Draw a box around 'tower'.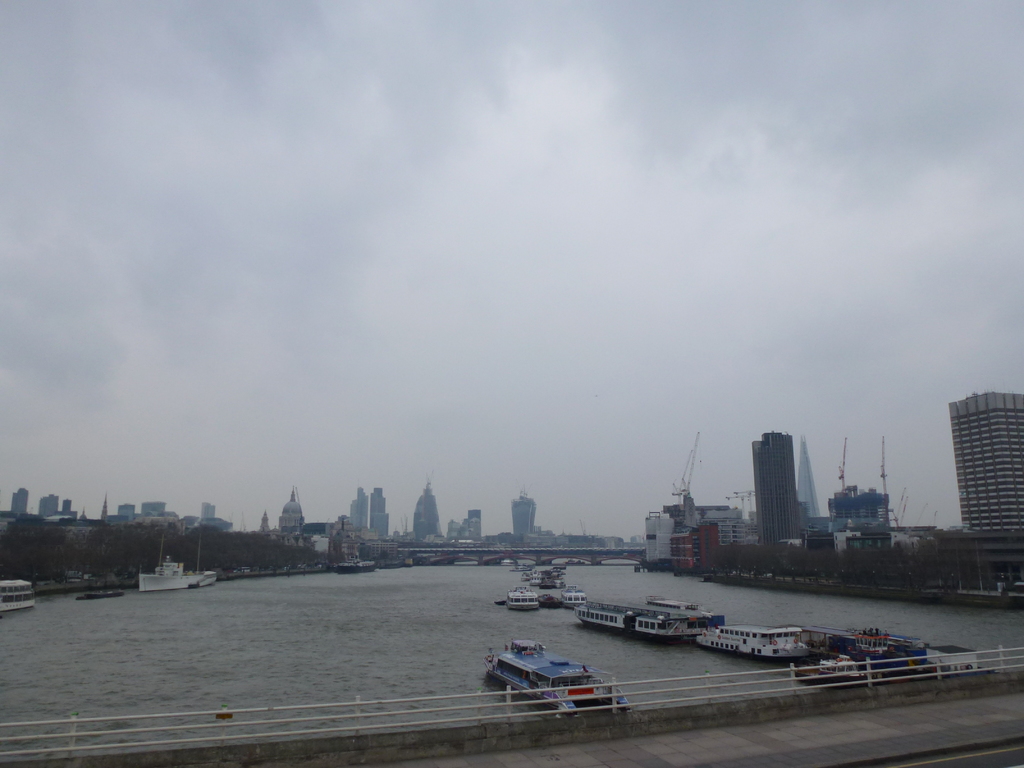
bbox=(348, 482, 364, 547).
